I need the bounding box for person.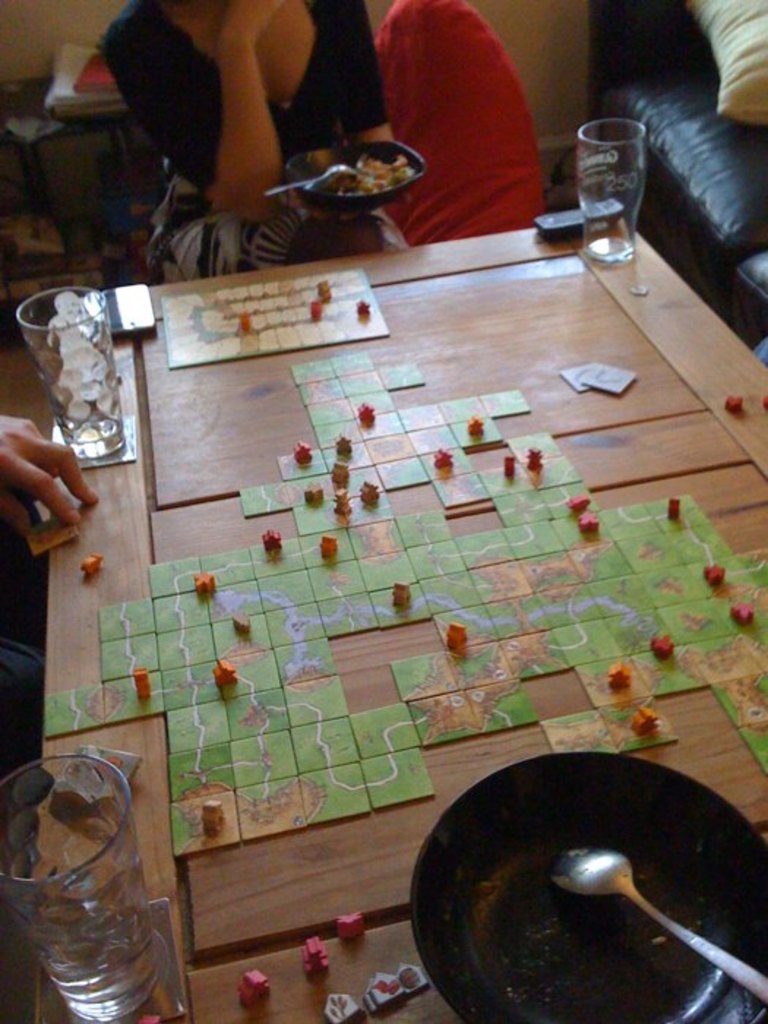
Here it is: l=0, t=417, r=104, b=777.
